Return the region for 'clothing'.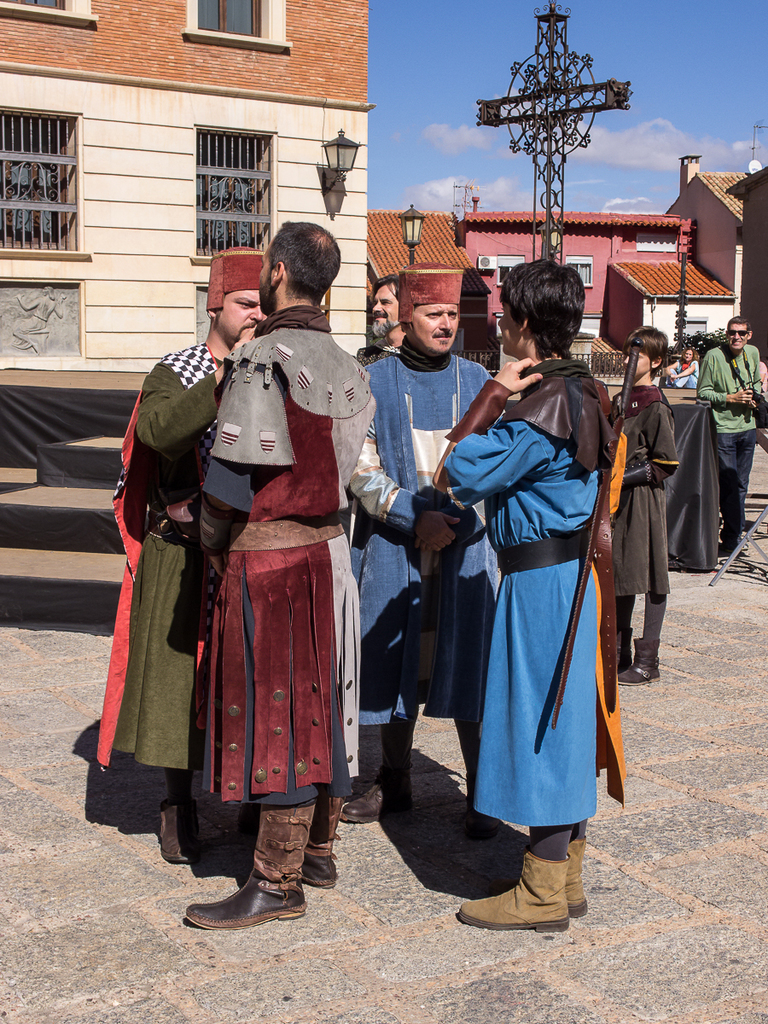
(left=701, top=340, right=767, bottom=539).
